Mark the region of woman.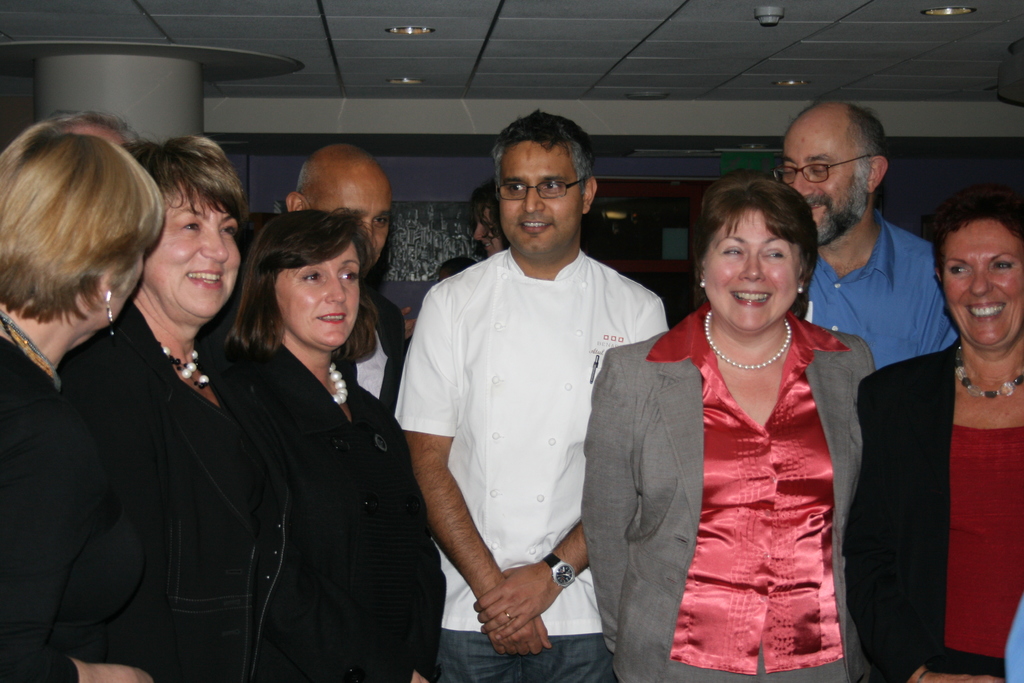
Region: detection(220, 194, 425, 682).
